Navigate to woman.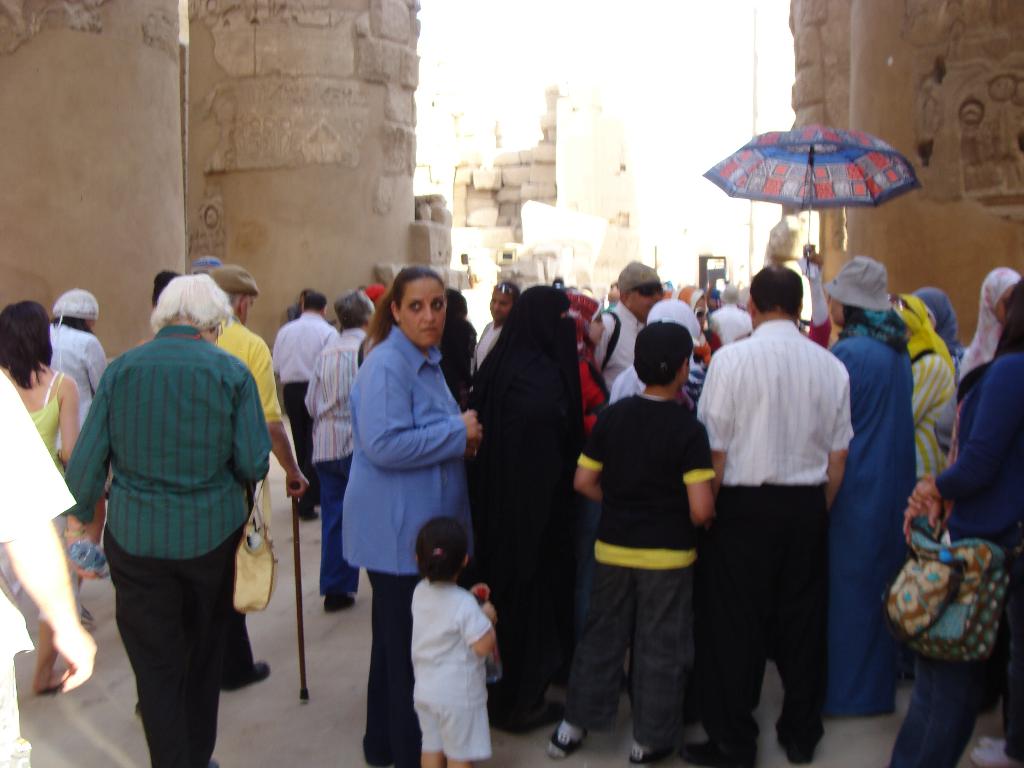
Navigation target: bbox(470, 283, 583, 730).
